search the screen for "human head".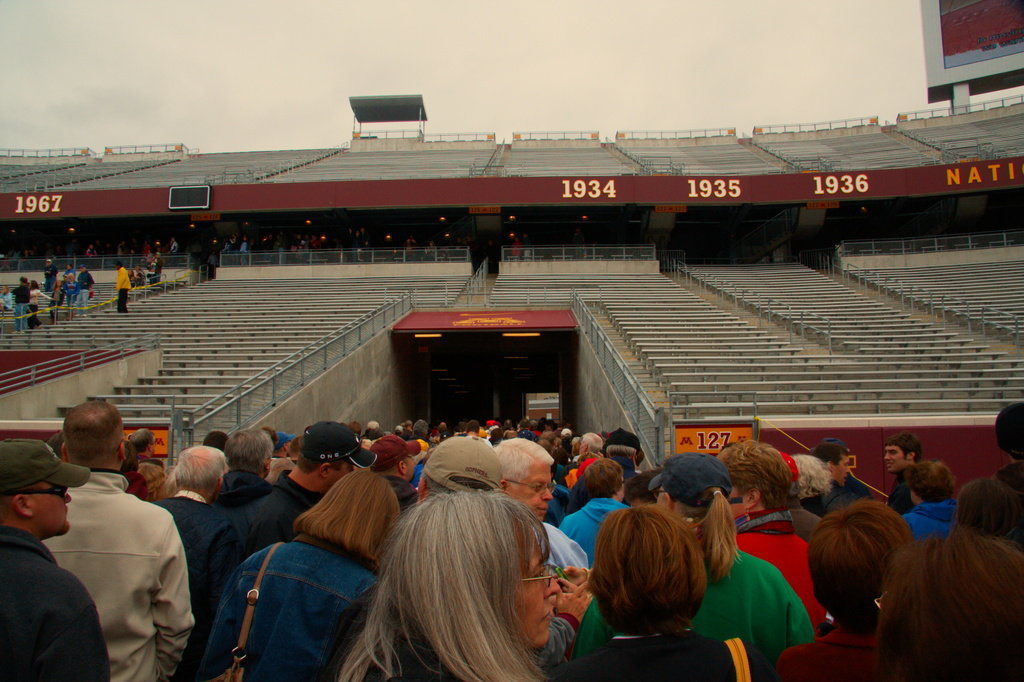
Found at <bbox>491, 437, 554, 525</bbox>.
